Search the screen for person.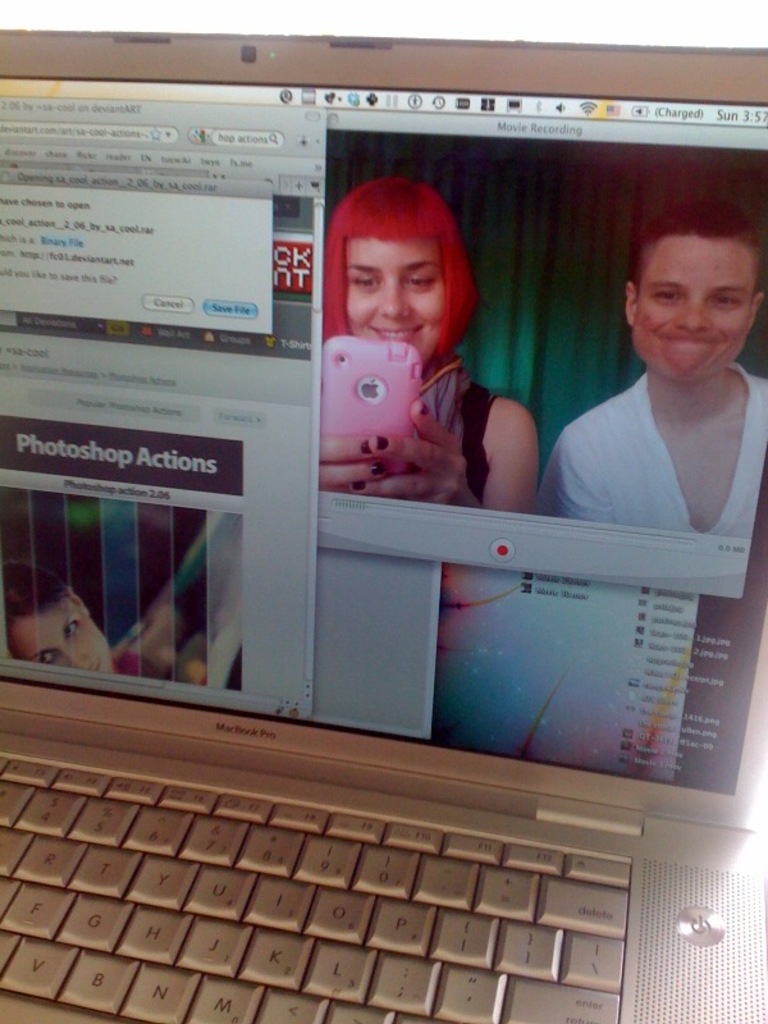
Found at bbox=(539, 196, 767, 536).
